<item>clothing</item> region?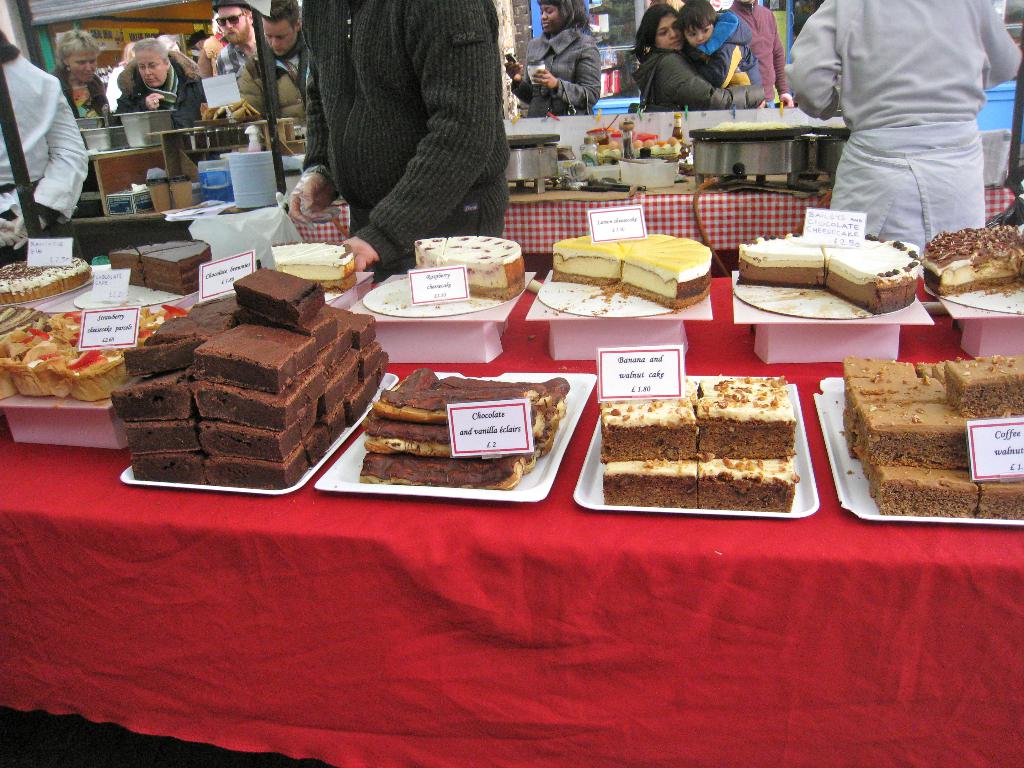
BBox(216, 38, 262, 88)
